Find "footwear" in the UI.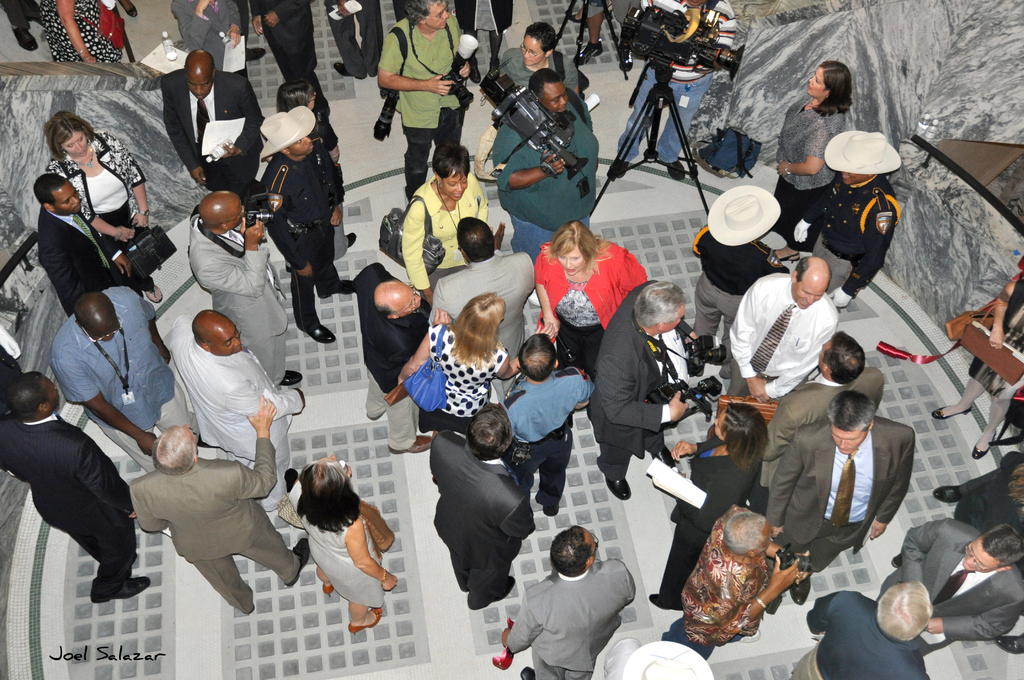
UI element at pyautogui.locateOnScreen(579, 42, 602, 66).
